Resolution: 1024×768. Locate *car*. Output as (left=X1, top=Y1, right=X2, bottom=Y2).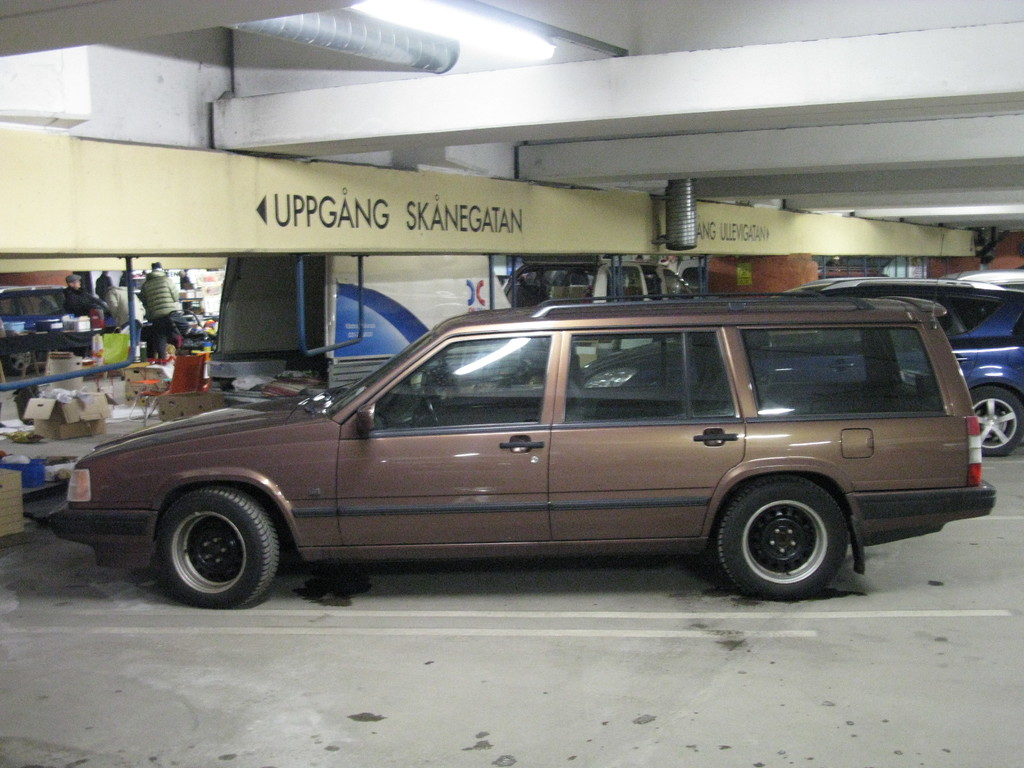
(left=579, top=273, right=1023, bottom=451).
